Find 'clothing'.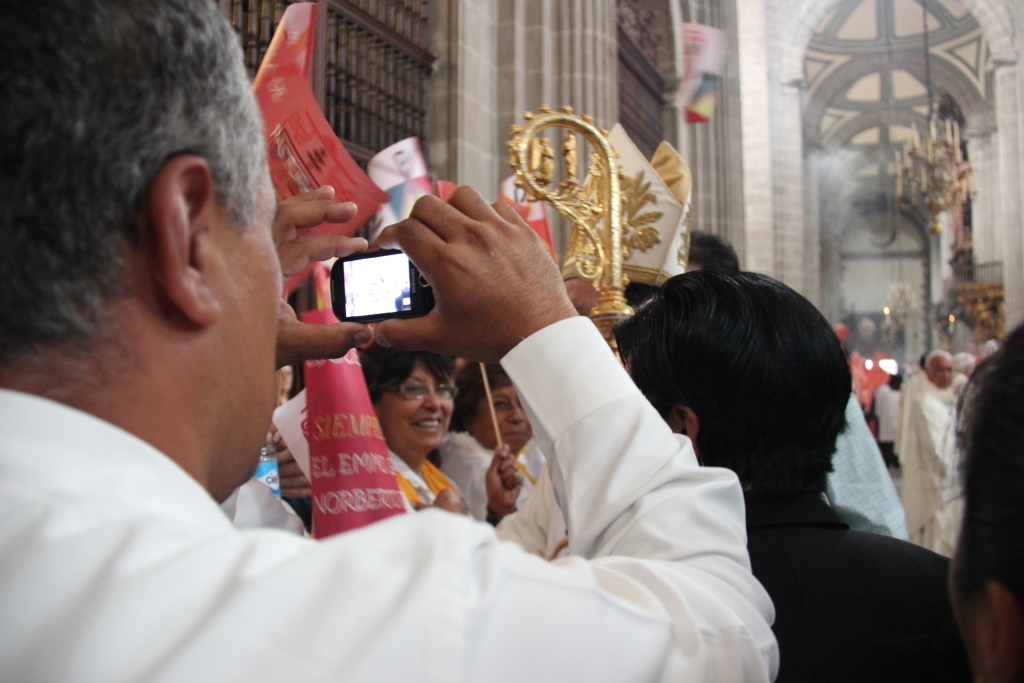
Rect(713, 497, 977, 682).
